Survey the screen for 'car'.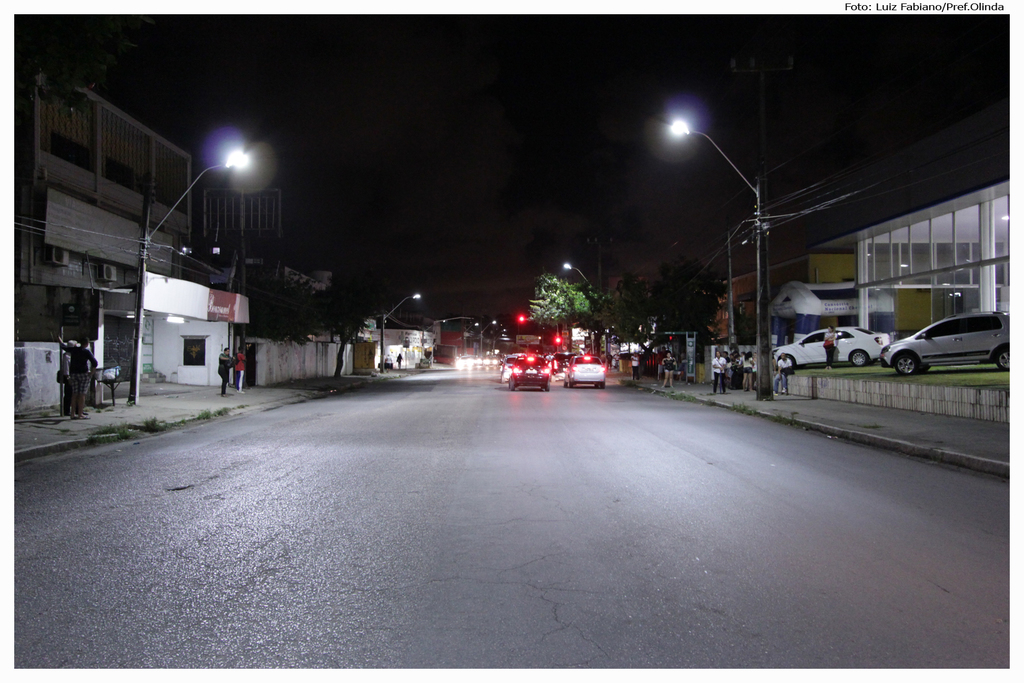
Survey found: region(511, 354, 553, 393).
